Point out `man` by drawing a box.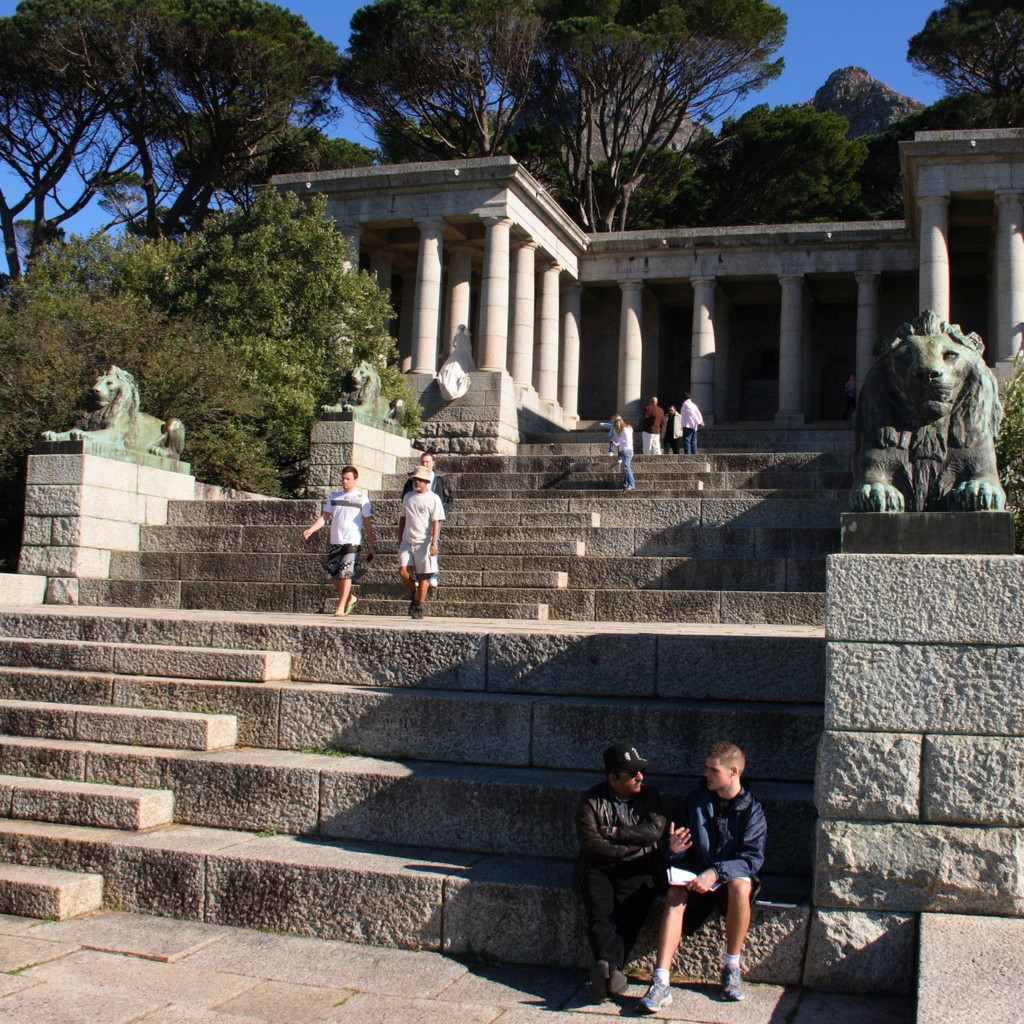
x1=300 y1=462 x2=374 y2=614.
